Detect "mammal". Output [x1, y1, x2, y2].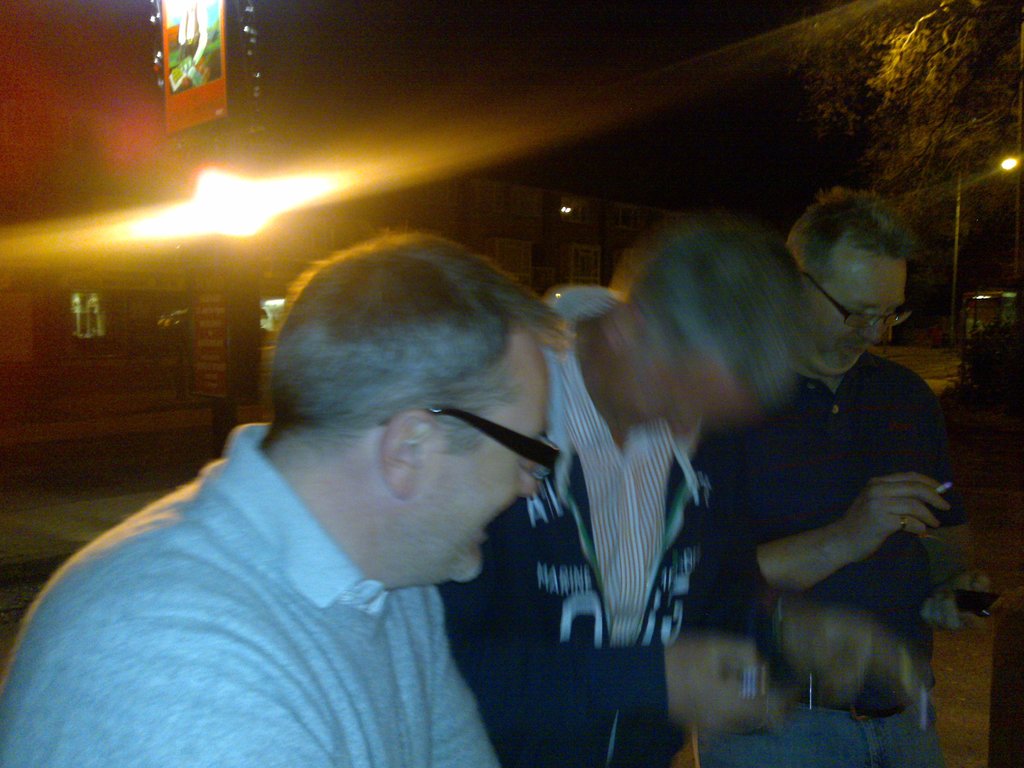
[434, 223, 918, 767].
